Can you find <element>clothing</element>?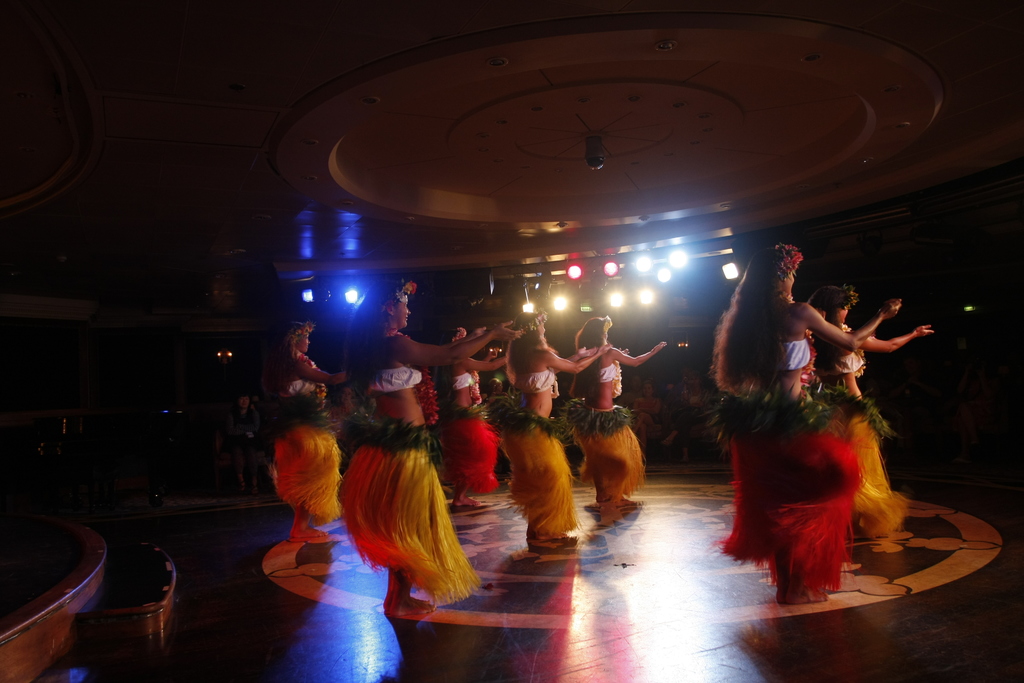
Yes, bounding box: box(602, 360, 627, 391).
